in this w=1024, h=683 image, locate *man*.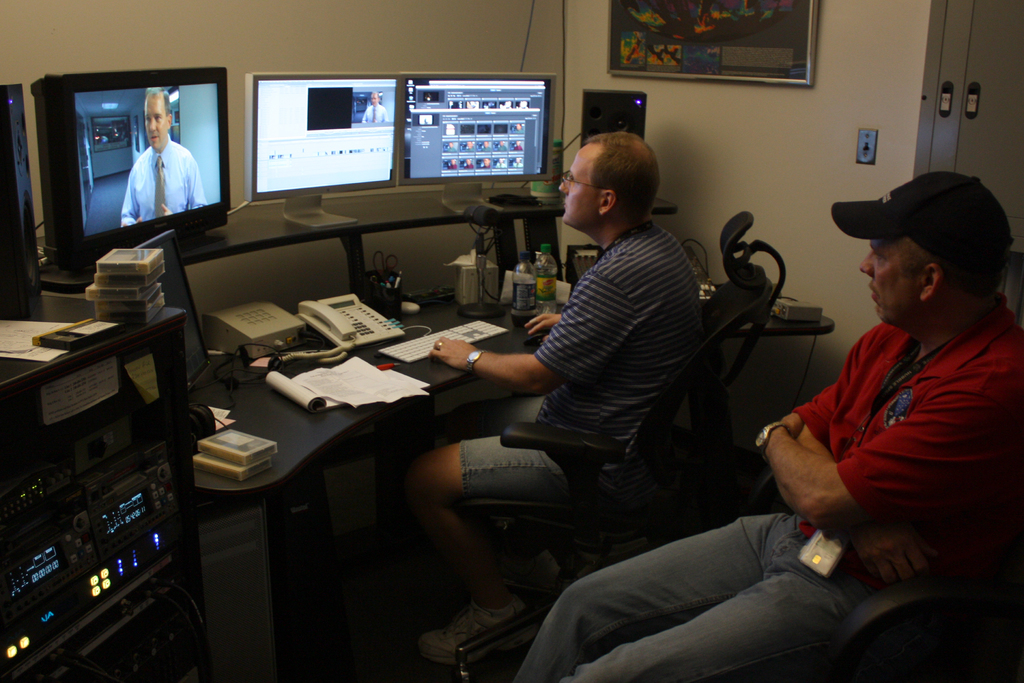
Bounding box: 385,126,708,663.
